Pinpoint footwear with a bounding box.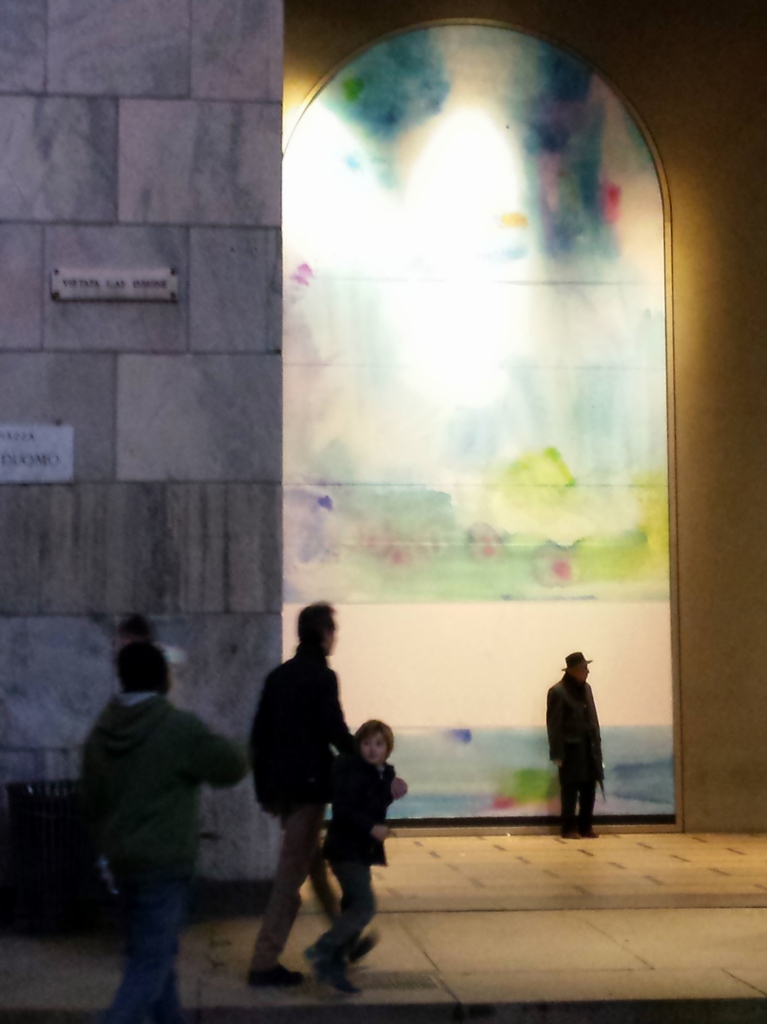
(346, 929, 382, 961).
